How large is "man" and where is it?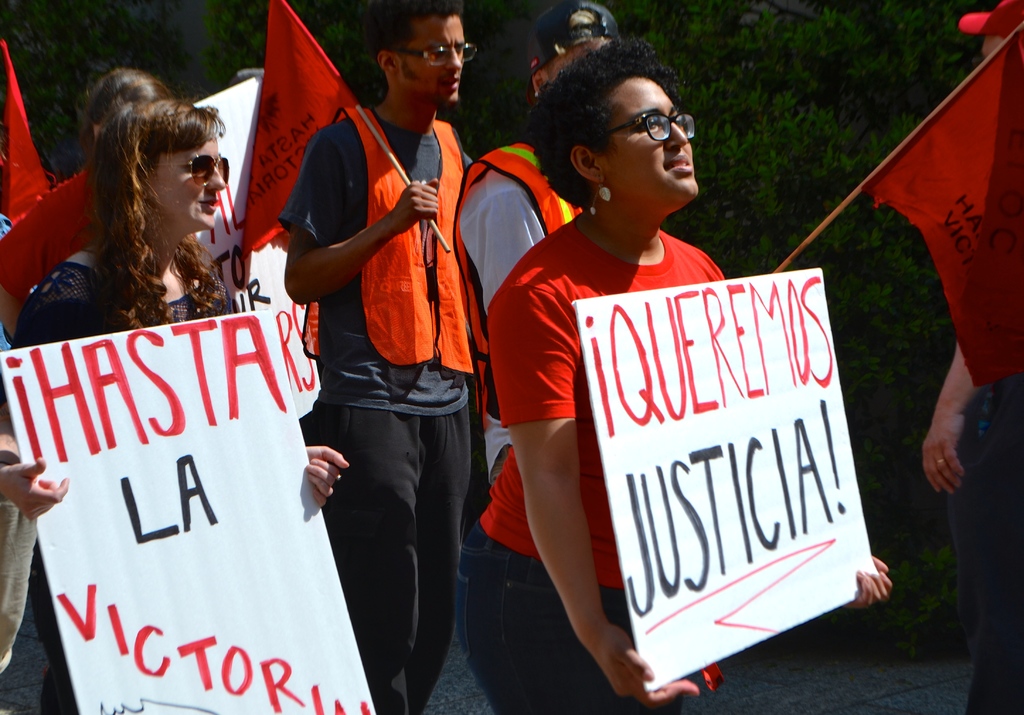
Bounding box: select_region(265, 30, 492, 687).
